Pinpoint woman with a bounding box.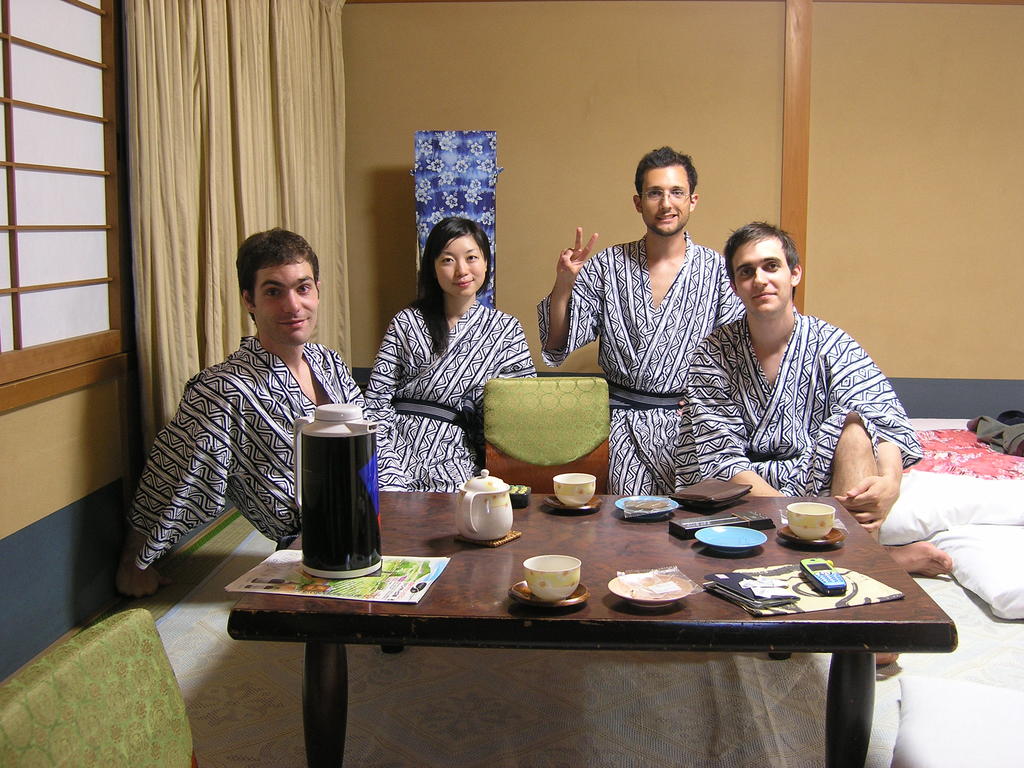
rect(351, 205, 529, 528).
